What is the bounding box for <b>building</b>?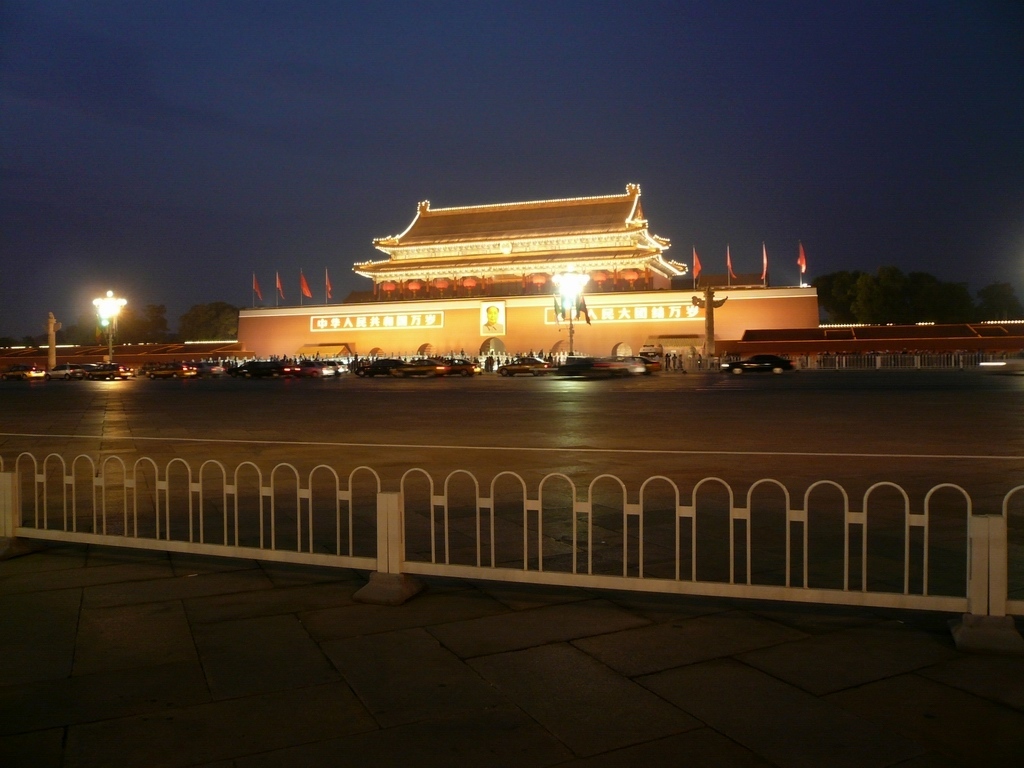
(left=354, top=178, right=684, bottom=299).
